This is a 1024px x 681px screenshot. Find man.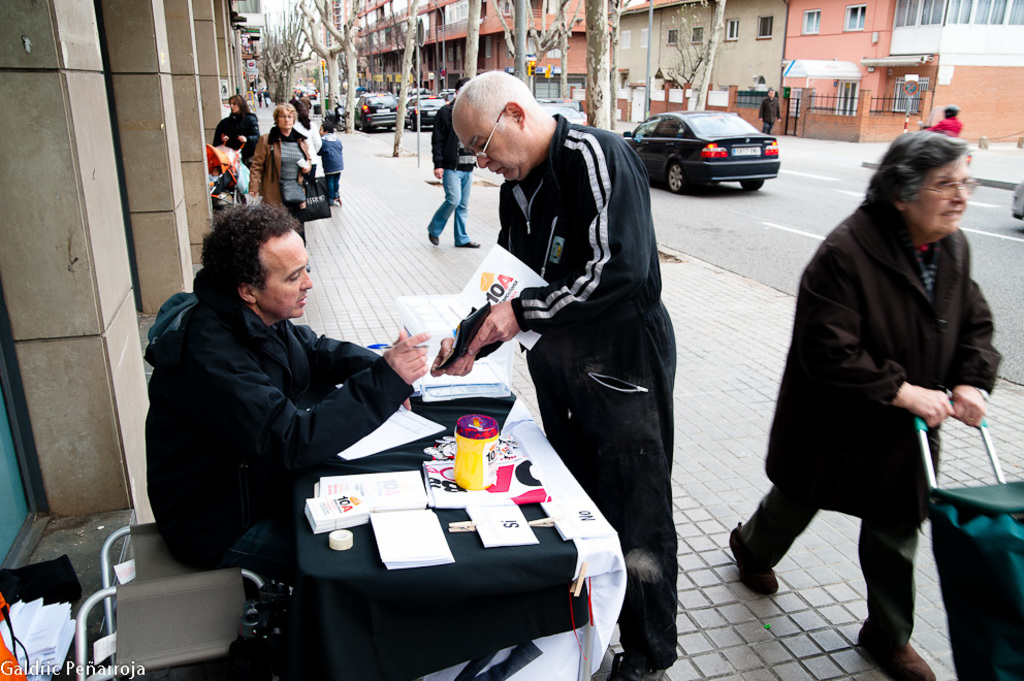
Bounding box: (740,125,1002,640).
